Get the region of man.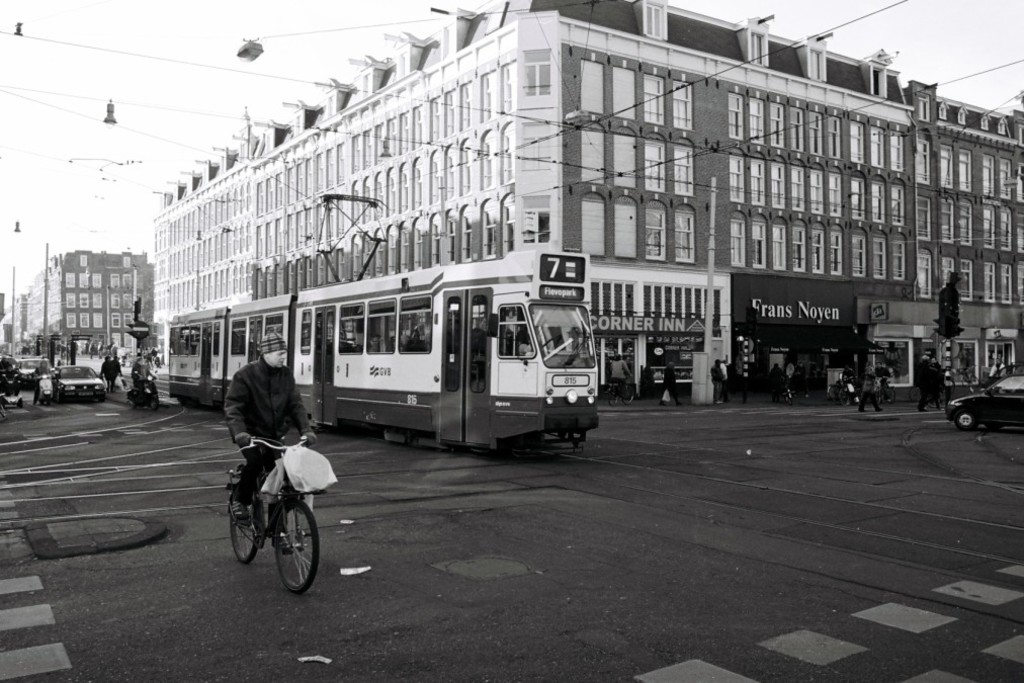
<region>719, 355, 732, 403</region>.
